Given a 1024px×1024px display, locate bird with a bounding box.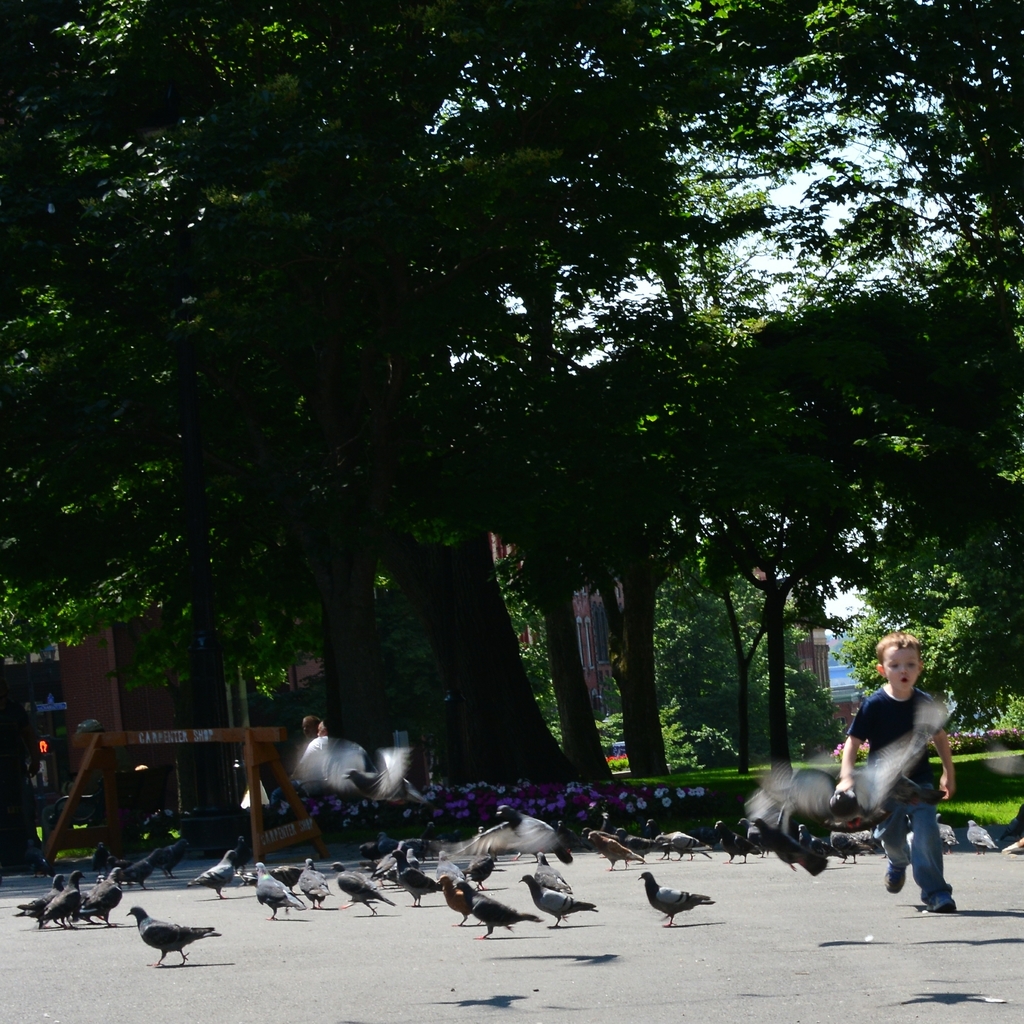
Located: x1=330 y1=859 x2=396 y2=921.
